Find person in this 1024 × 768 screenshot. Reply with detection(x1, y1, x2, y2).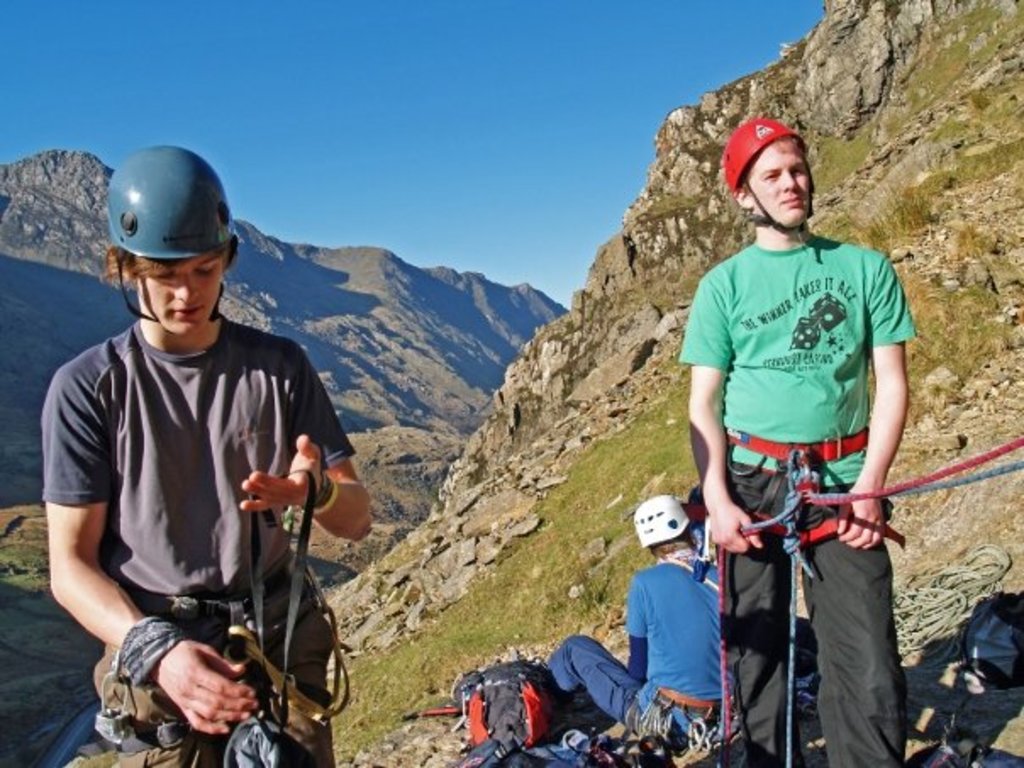
detection(673, 115, 921, 766).
